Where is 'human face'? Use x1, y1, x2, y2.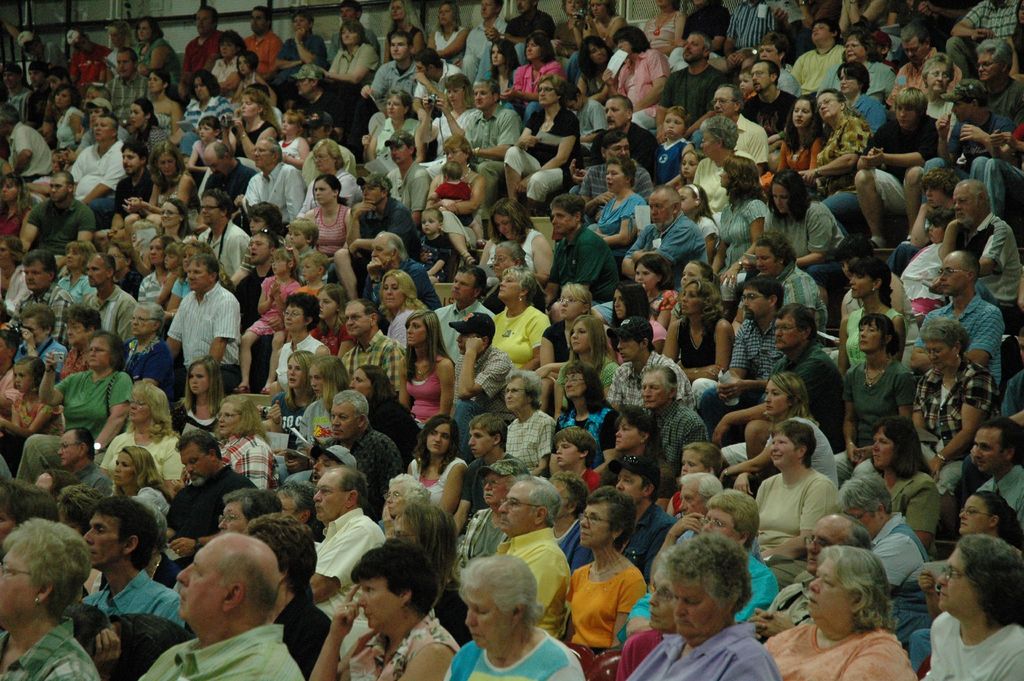
284, 305, 308, 330.
